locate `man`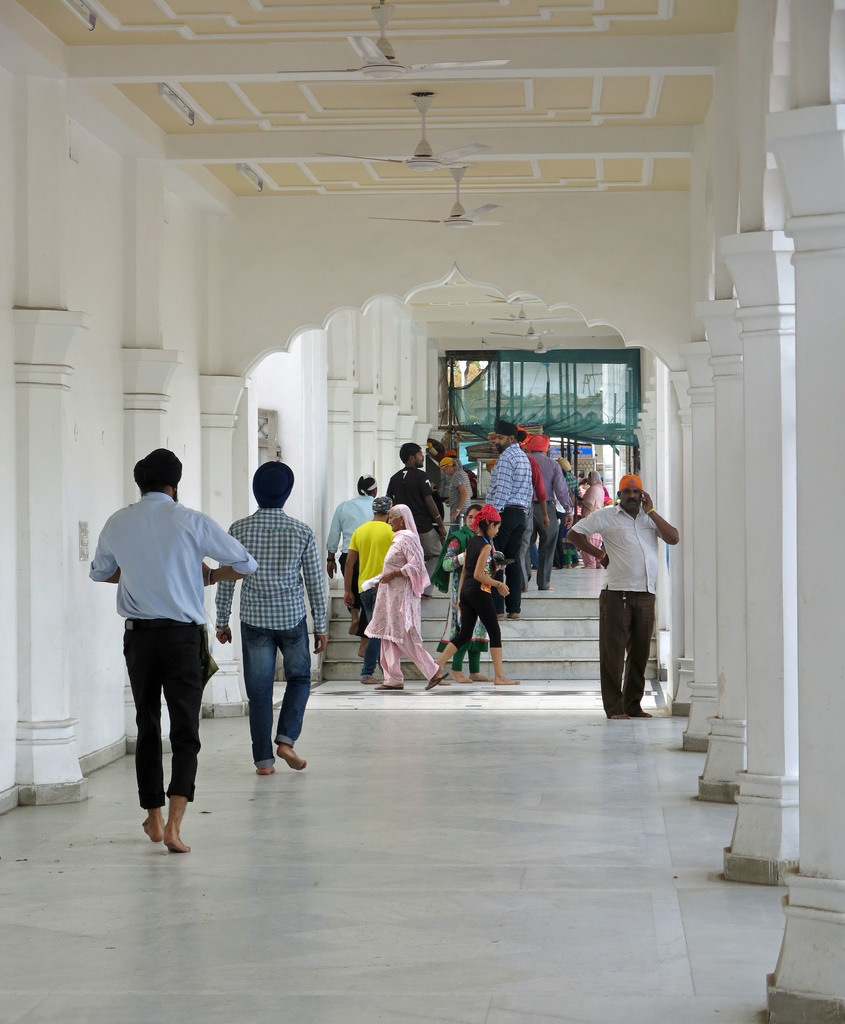
l=212, t=455, r=326, b=770
